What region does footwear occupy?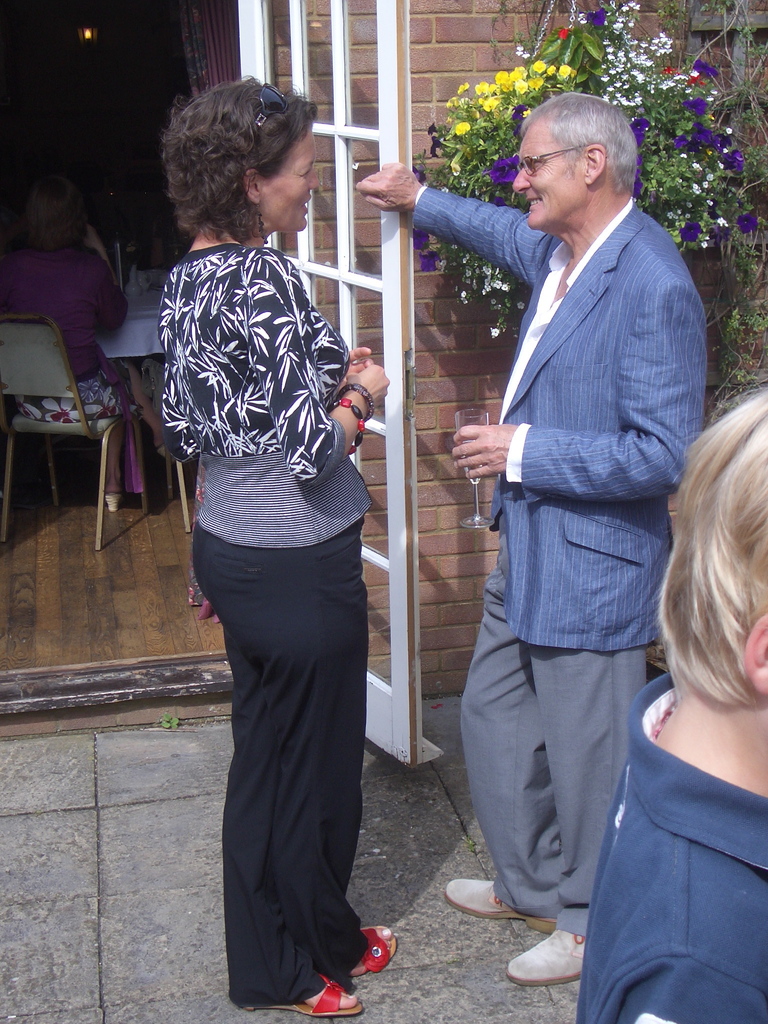
495:918:616:1007.
